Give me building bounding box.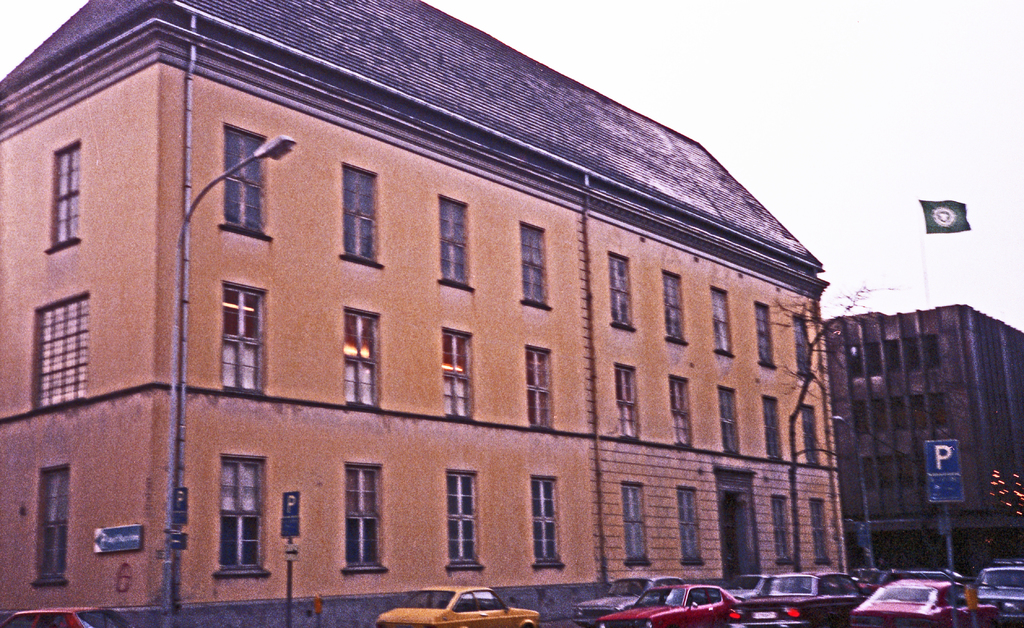
pyautogui.locateOnScreen(0, 0, 852, 627).
